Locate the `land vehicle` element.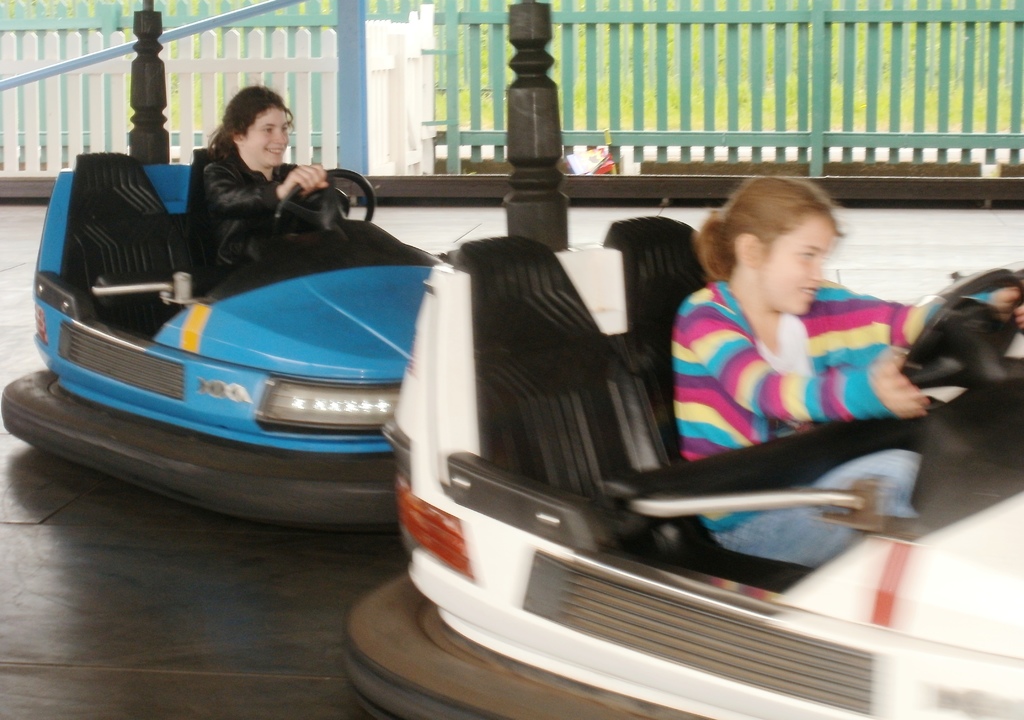
Element bbox: (39, 149, 472, 531).
